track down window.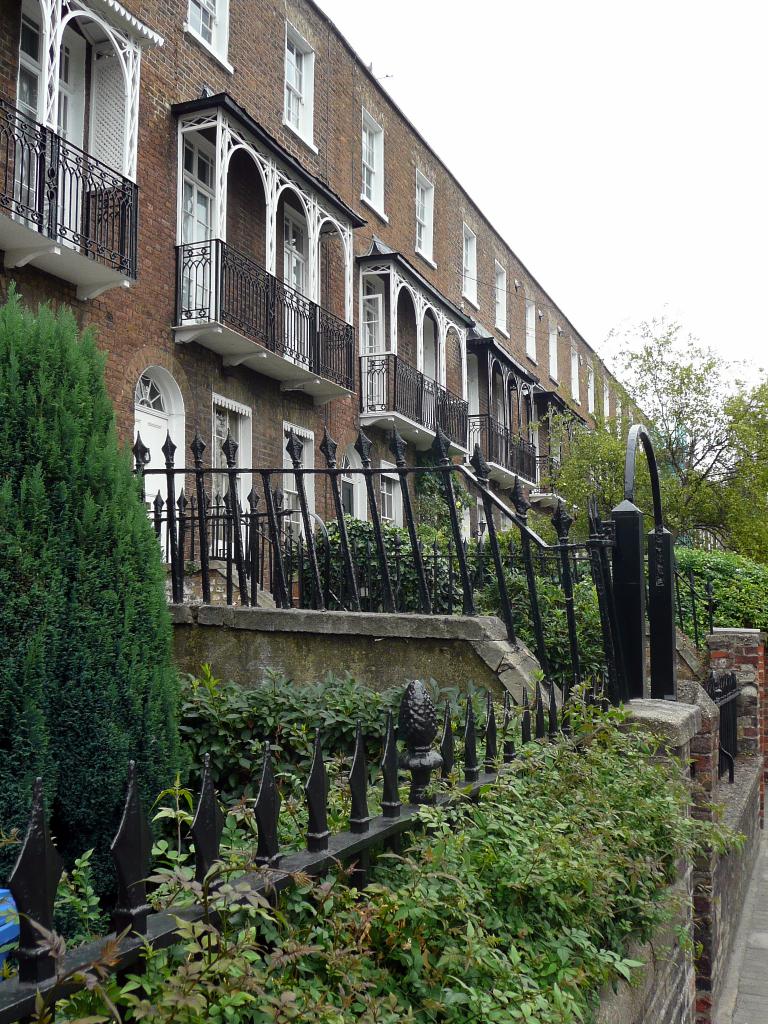
Tracked to x1=184 y1=148 x2=222 y2=307.
